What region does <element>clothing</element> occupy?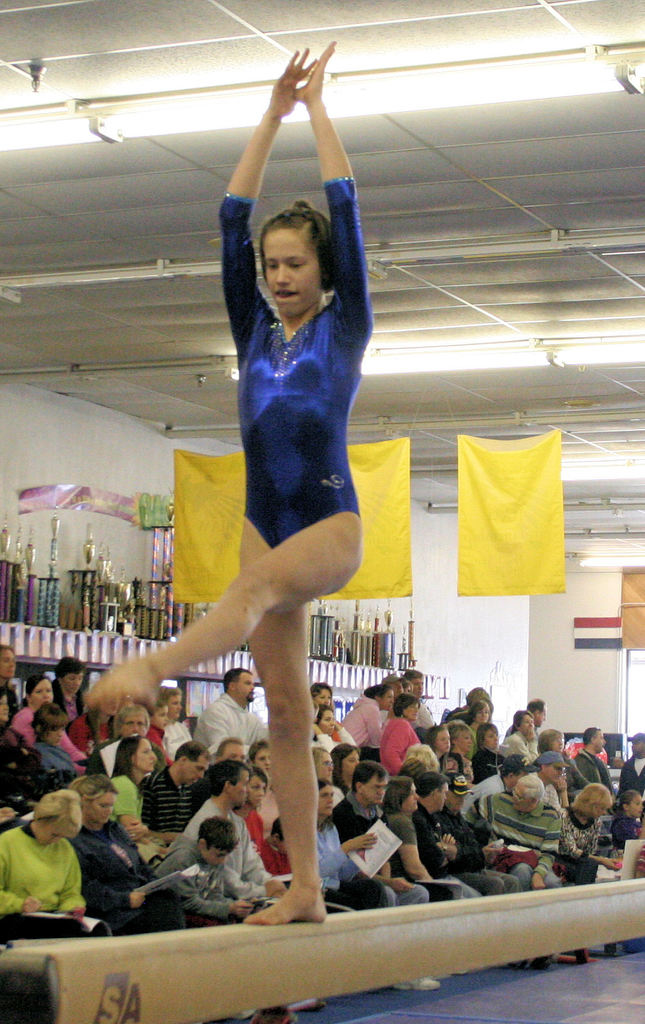
{"left": 438, "top": 809, "right": 512, "bottom": 905}.
